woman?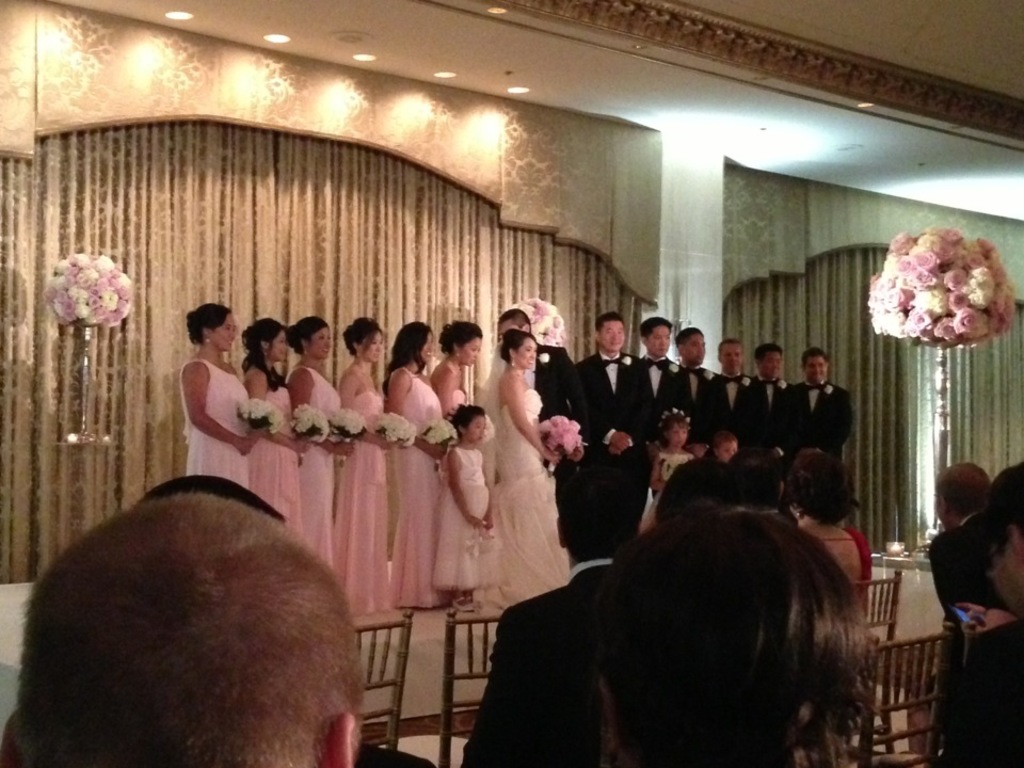
detection(613, 510, 877, 767)
